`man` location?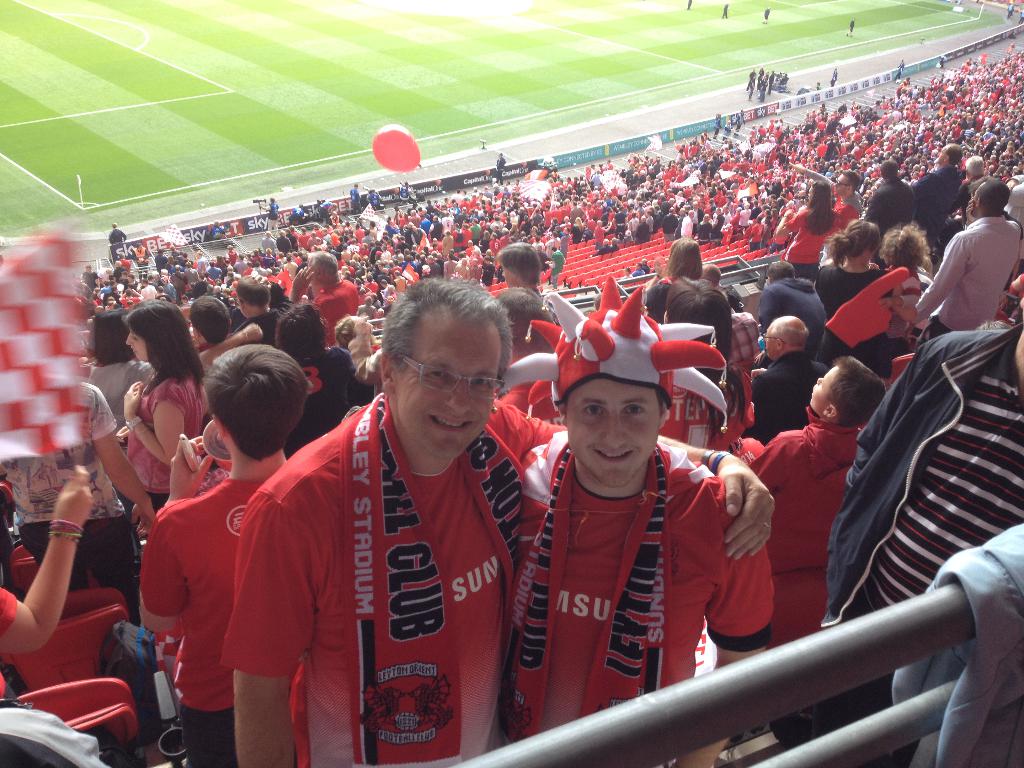
(279,302,358,457)
